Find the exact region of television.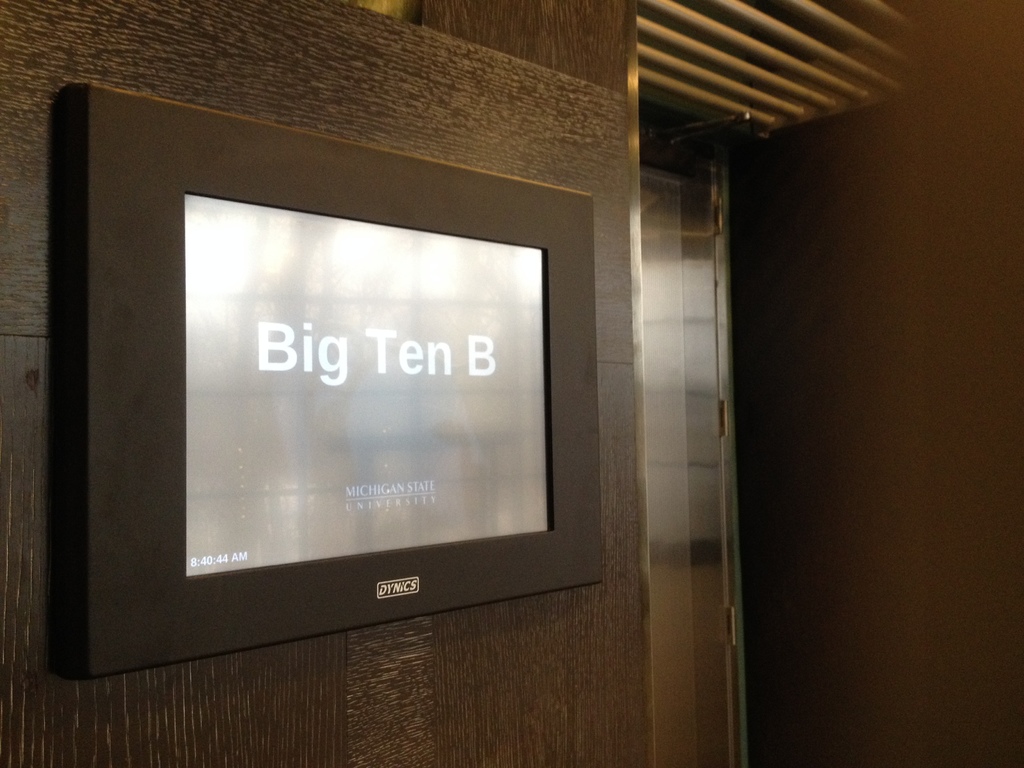
Exact region: 52,73,604,674.
